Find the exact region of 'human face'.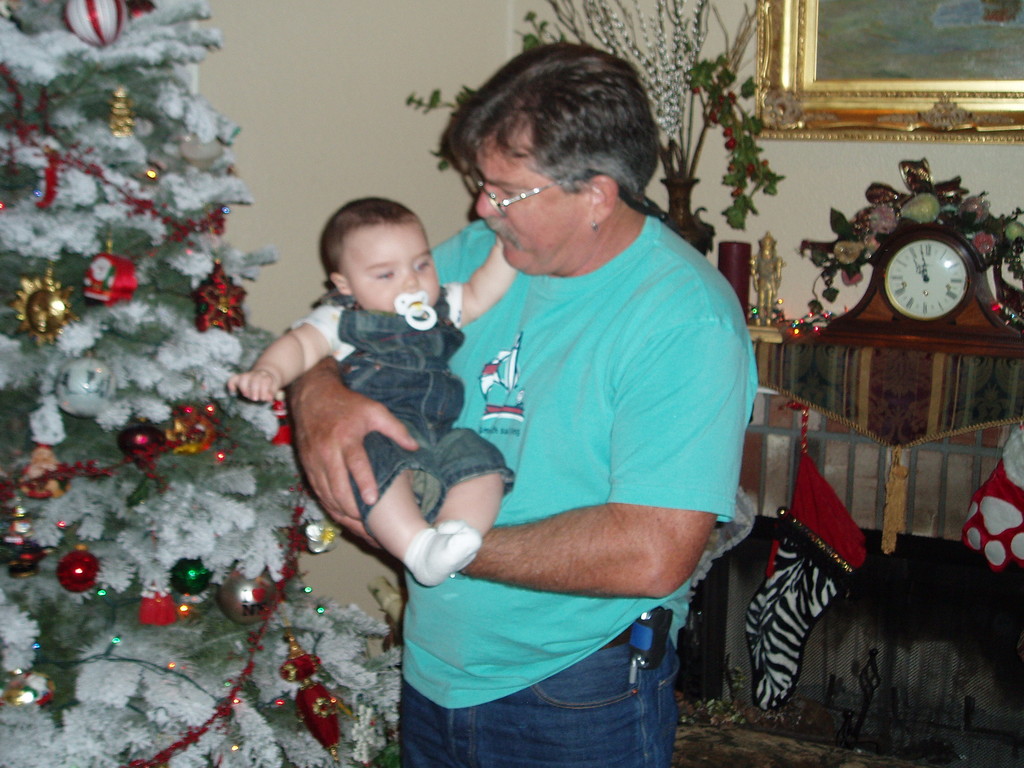
Exact region: [x1=475, y1=132, x2=590, y2=274].
